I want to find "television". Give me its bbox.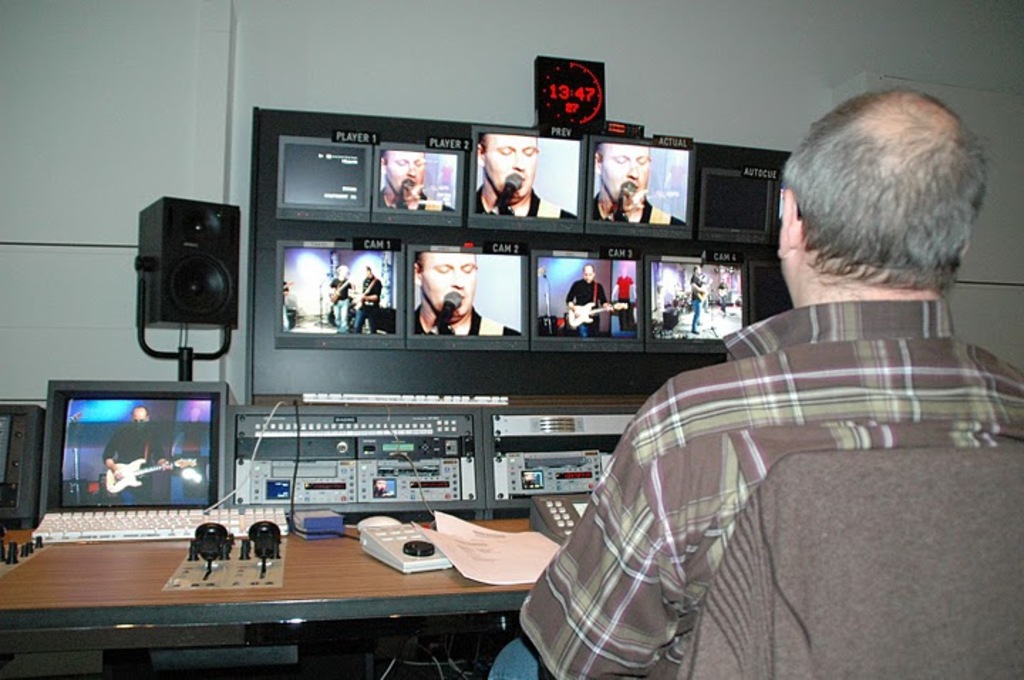
{"x1": 644, "y1": 256, "x2": 750, "y2": 347}.
